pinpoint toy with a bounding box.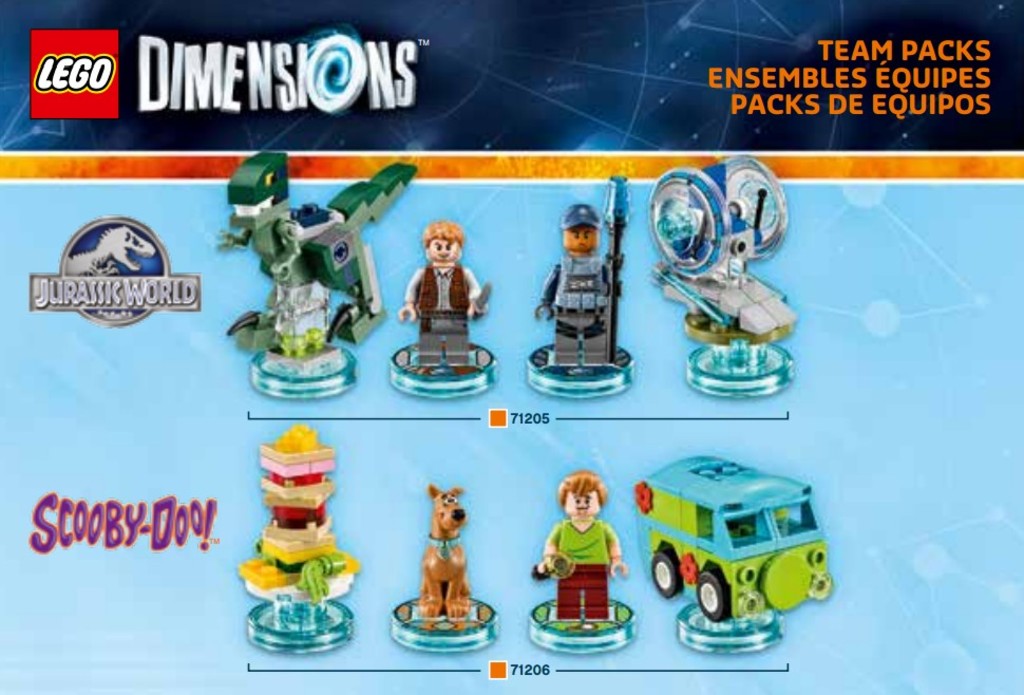
<box>405,494,497,653</box>.
